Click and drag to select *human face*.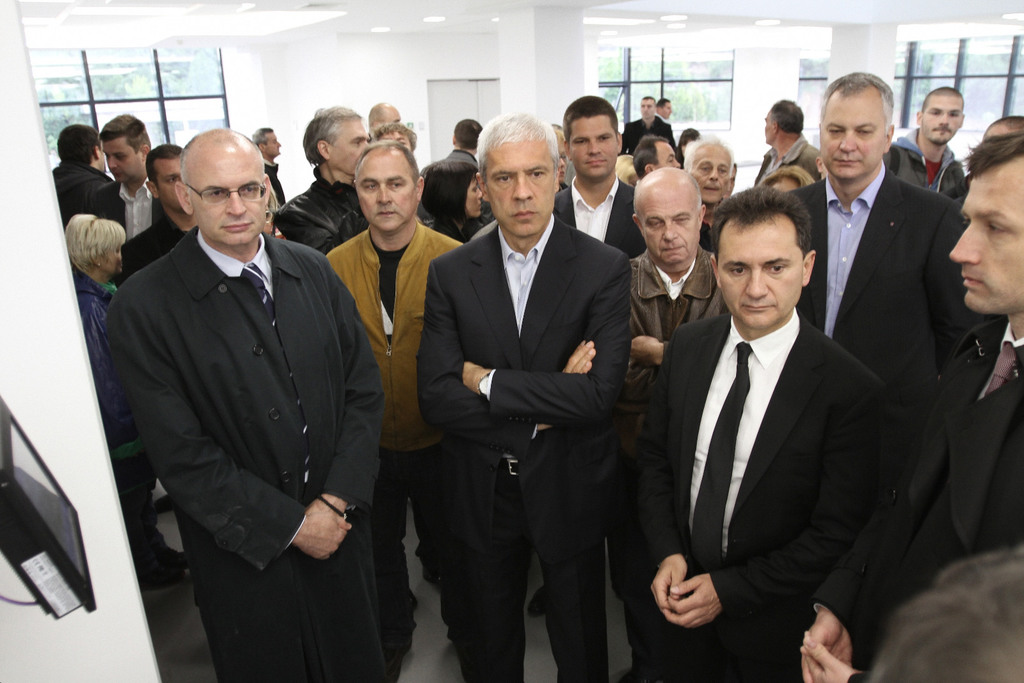
Selection: pyautogui.locateOnScreen(925, 99, 962, 146).
